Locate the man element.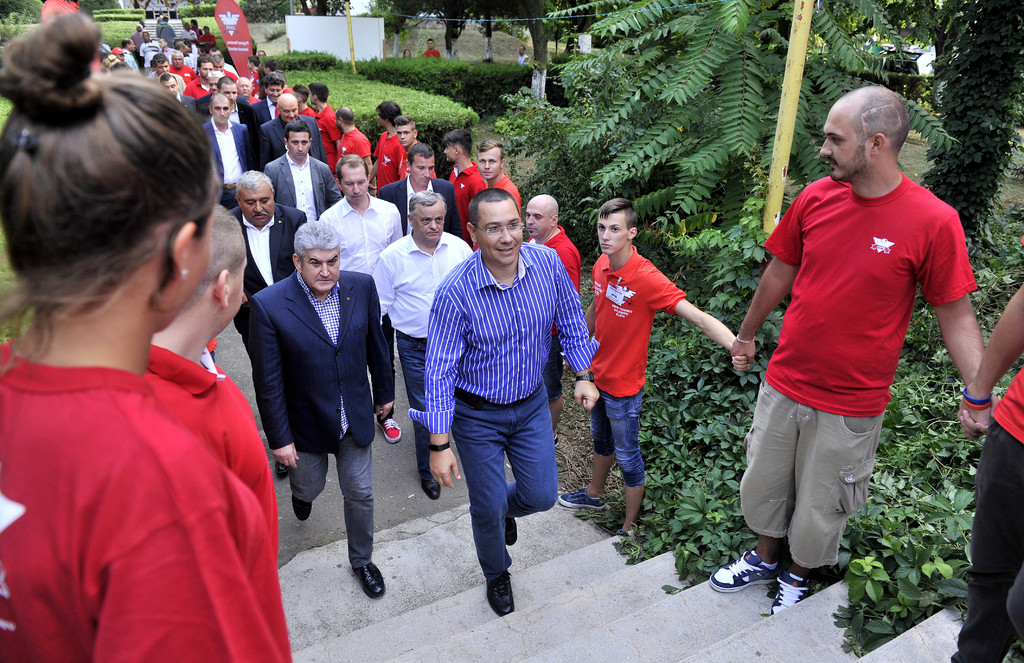
Element bbox: <bbox>518, 193, 578, 451</bbox>.
